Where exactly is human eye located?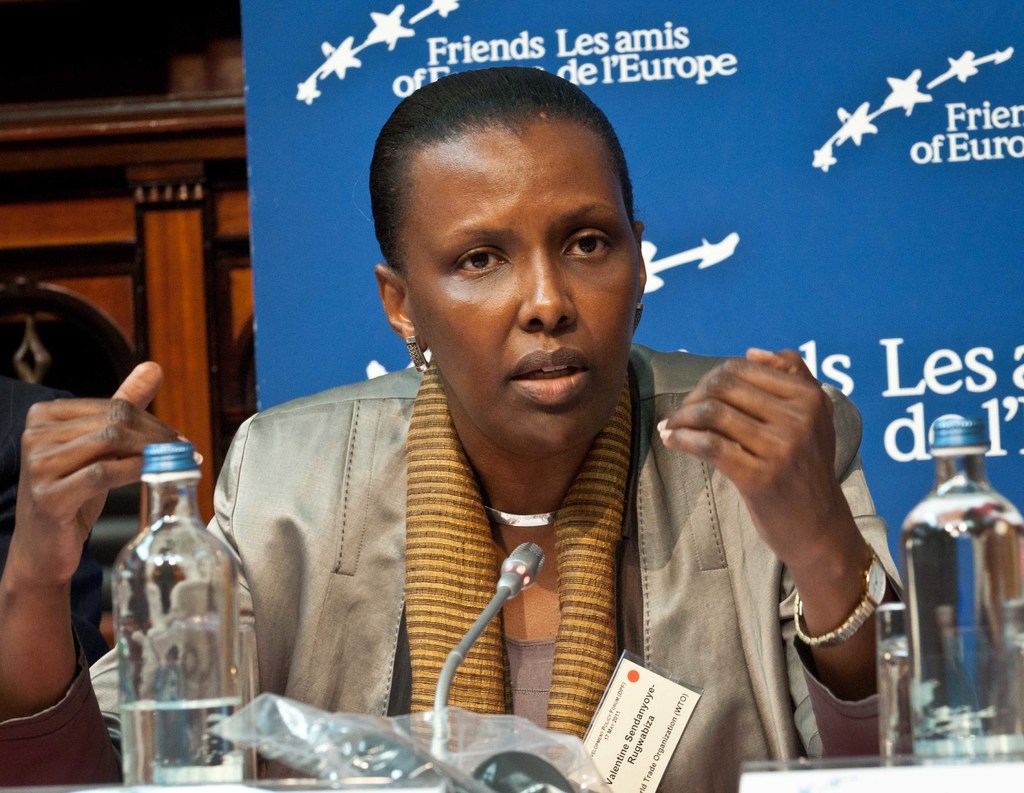
Its bounding box is <bbox>554, 226, 615, 264</bbox>.
